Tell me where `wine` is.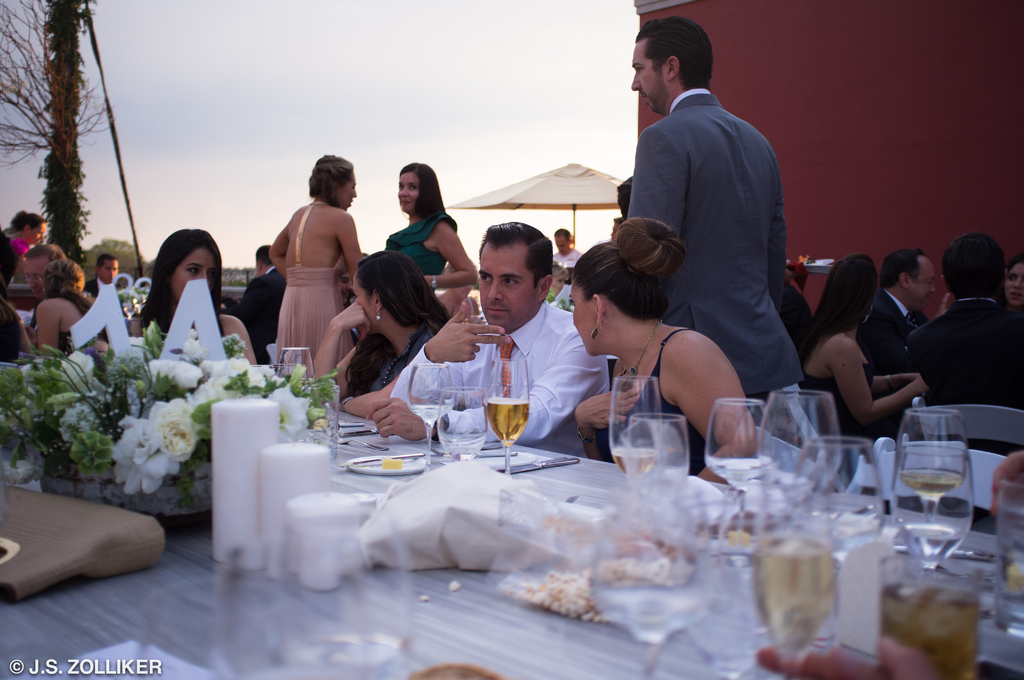
`wine` is at (left=882, top=585, right=982, bottom=679).
